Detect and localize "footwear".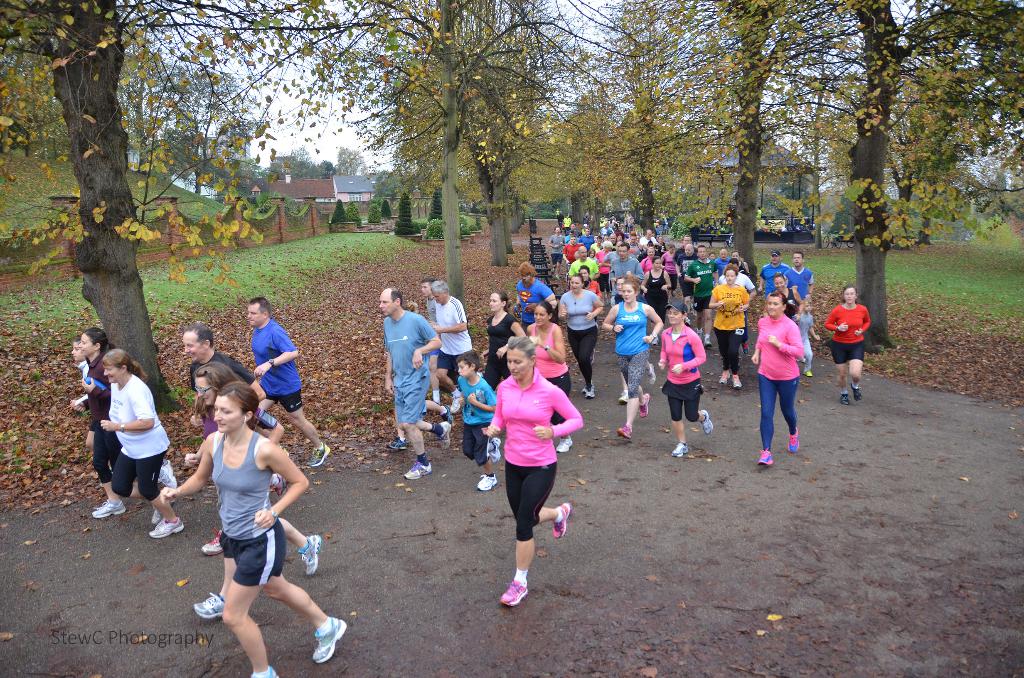
Localized at [x1=619, y1=423, x2=634, y2=445].
